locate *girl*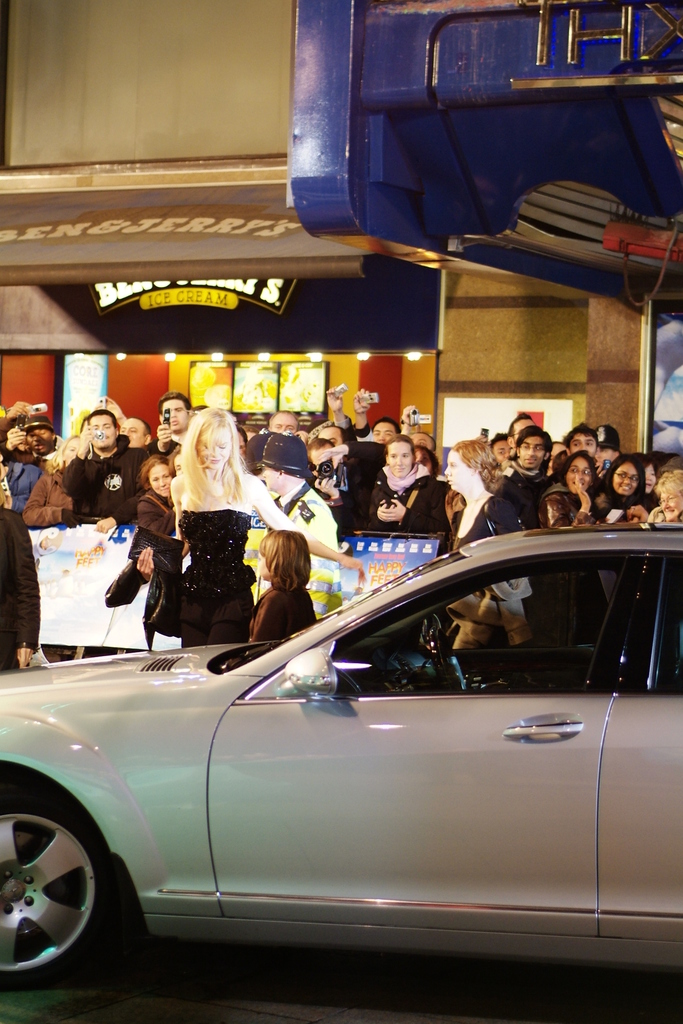
{"left": 244, "top": 526, "right": 317, "bottom": 646}
